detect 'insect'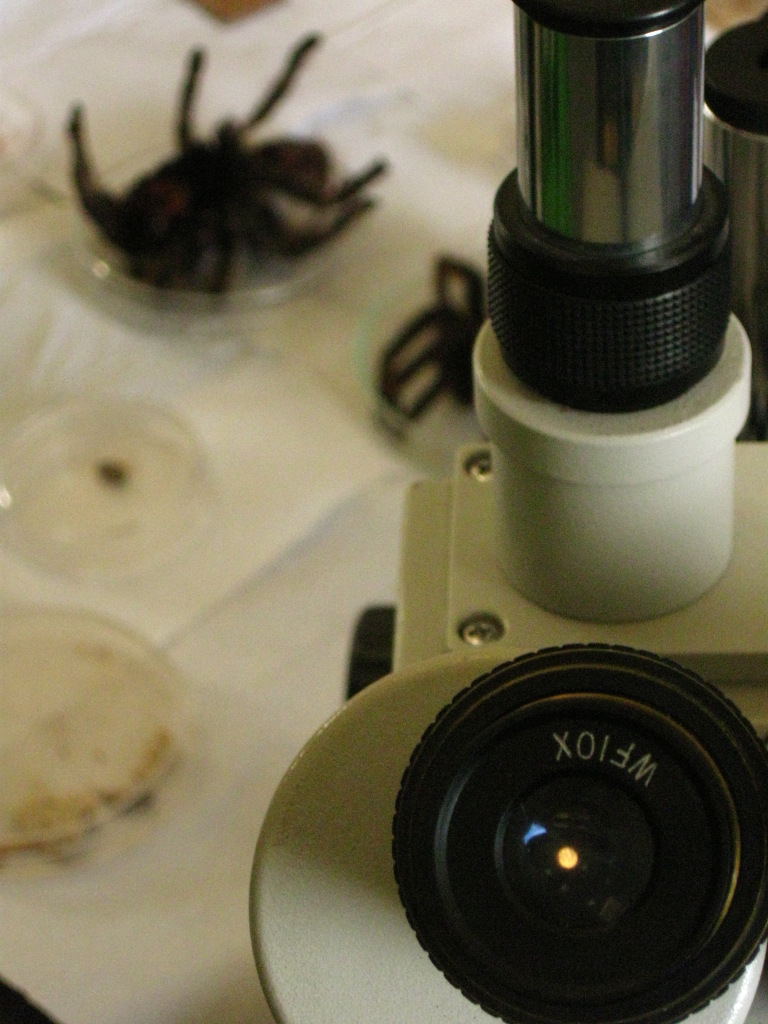
bbox(64, 31, 392, 296)
